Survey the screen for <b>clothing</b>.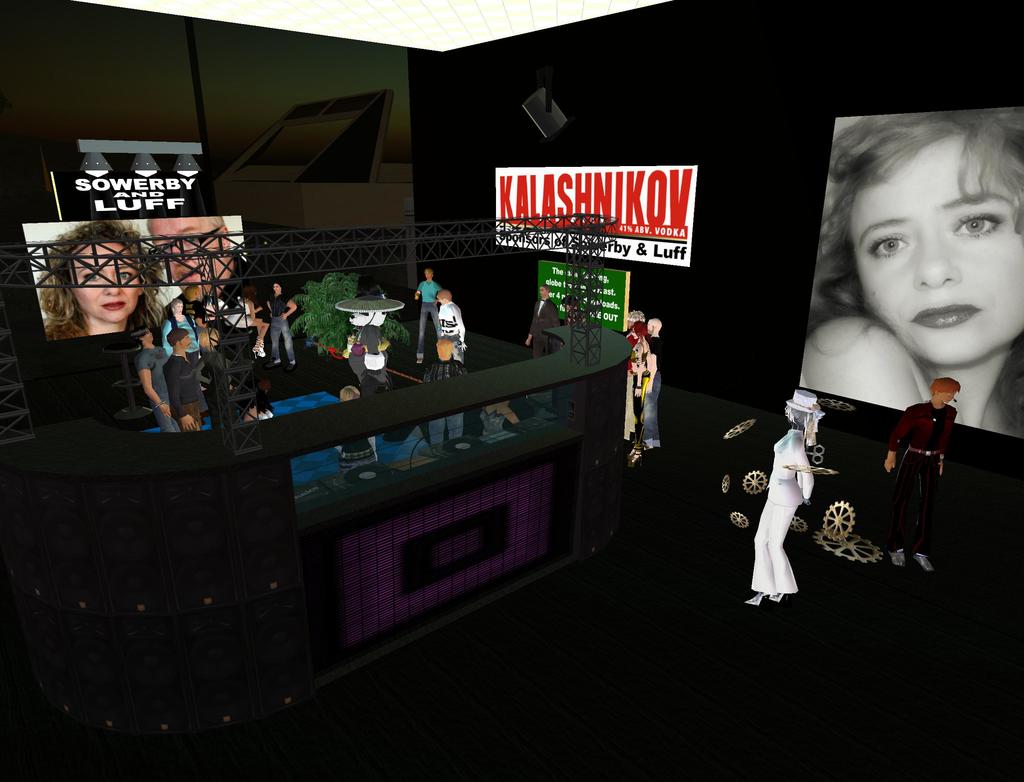
Survey found: 439,303,463,358.
